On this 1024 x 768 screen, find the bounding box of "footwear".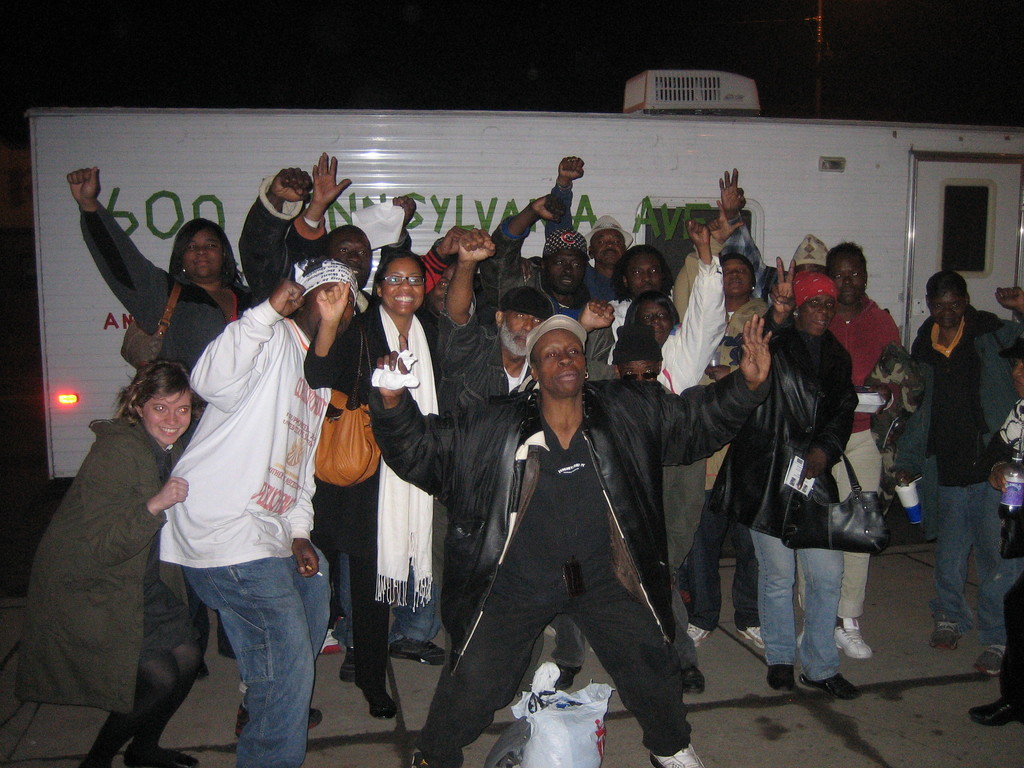
Bounding box: x1=765, y1=664, x2=799, y2=693.
